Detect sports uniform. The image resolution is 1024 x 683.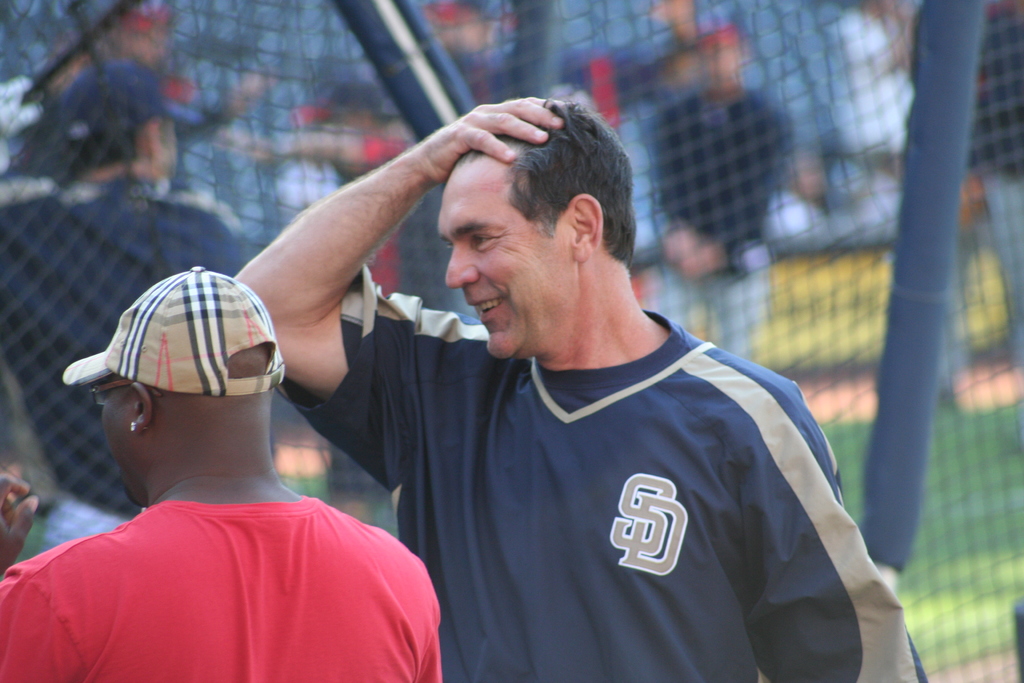
left=0, top=497, right=450, bottom=682.
